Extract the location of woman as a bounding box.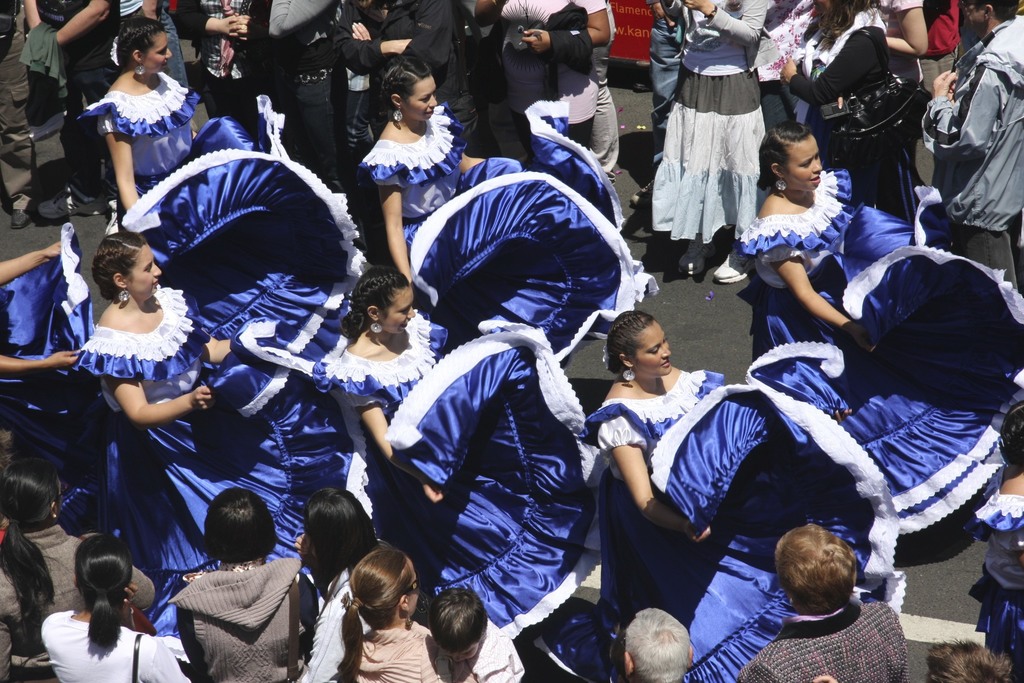
rect(579, 312, 906, 682).
